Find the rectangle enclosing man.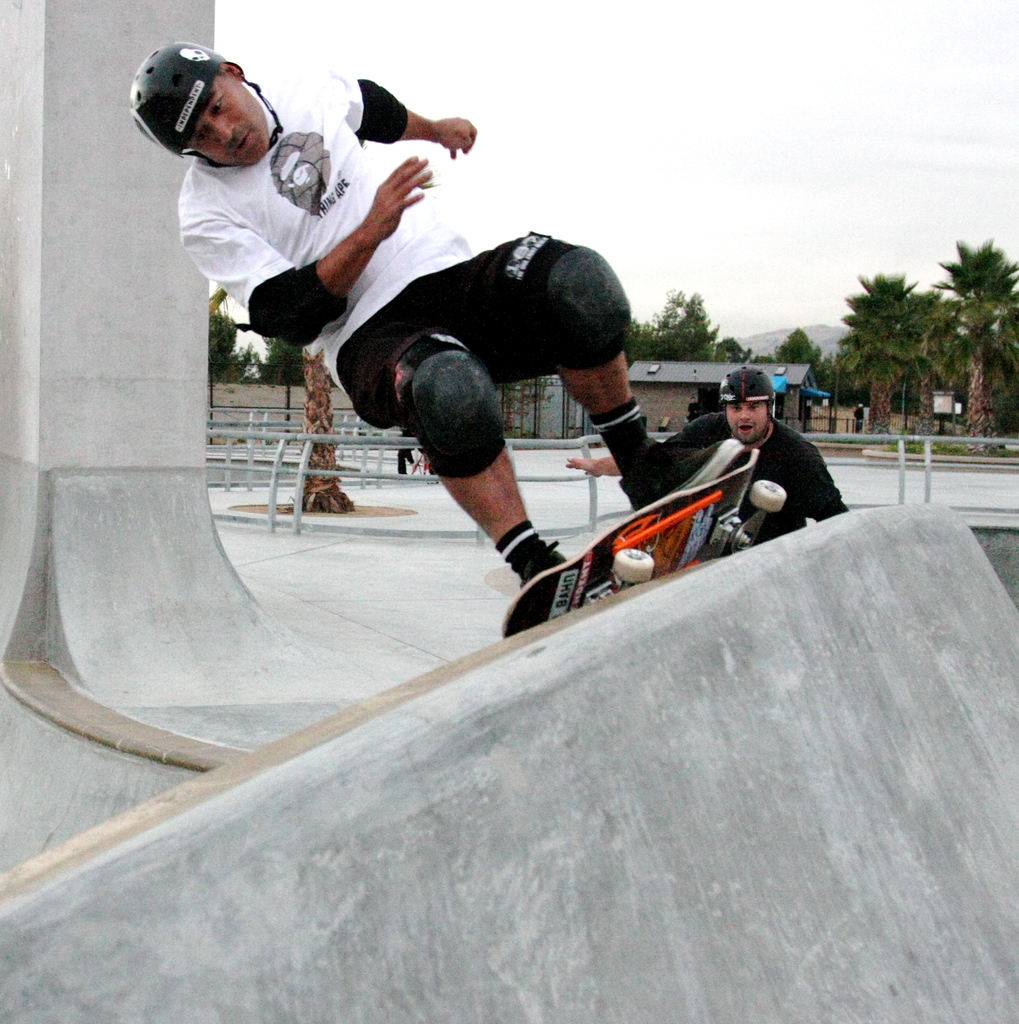
crop(133, 40, 730, 591).
